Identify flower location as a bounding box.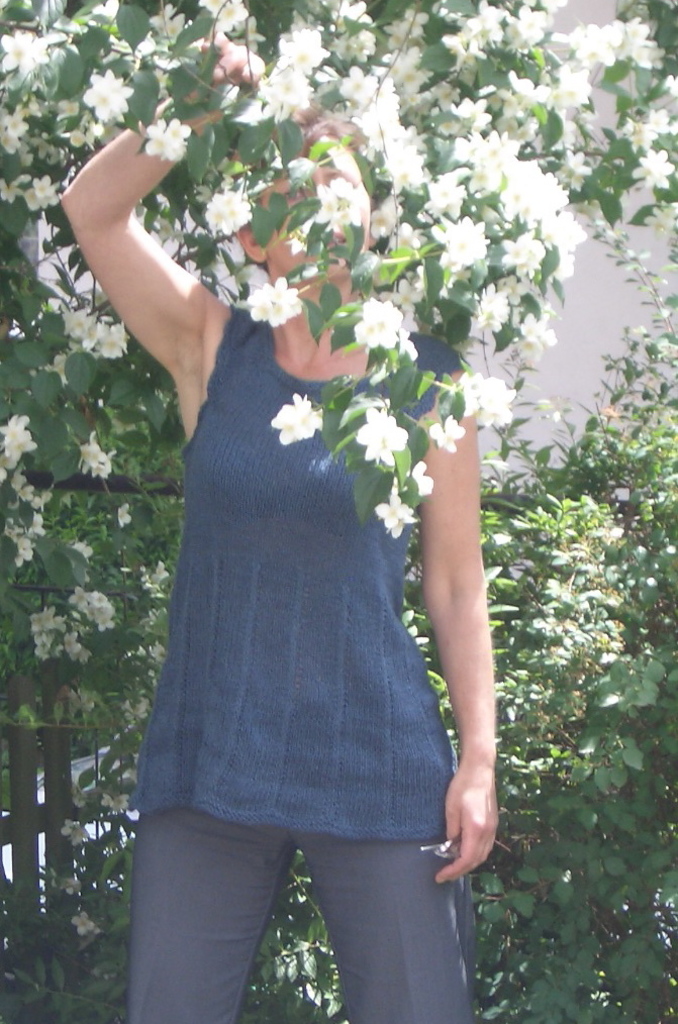
<region>82, 437, 117, 477</region>.
